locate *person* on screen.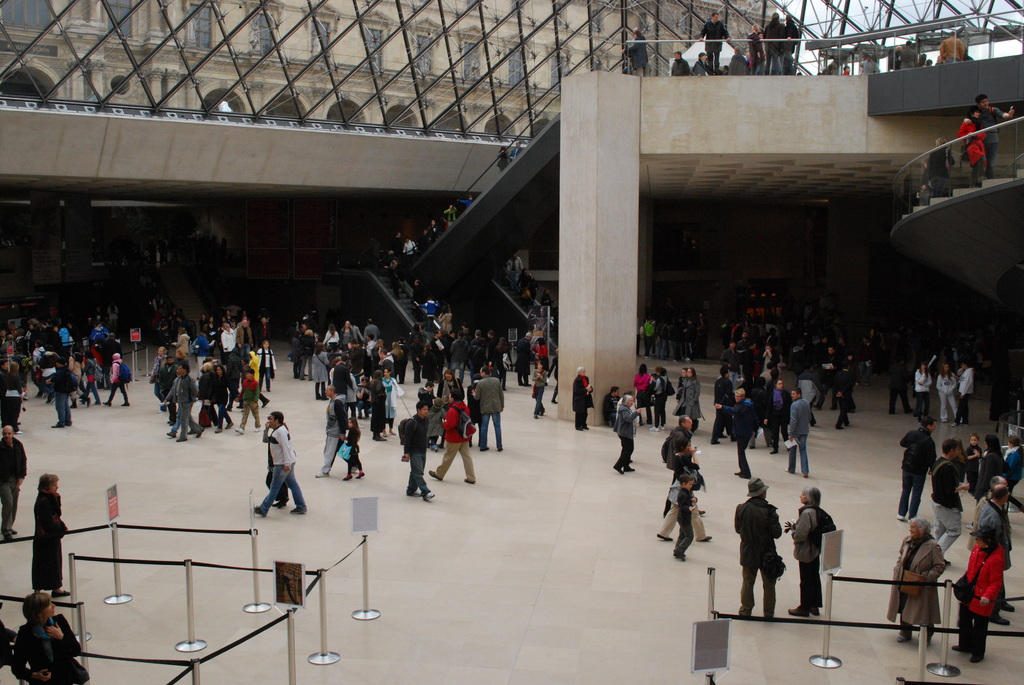
On screen at (899,38,922,64).
